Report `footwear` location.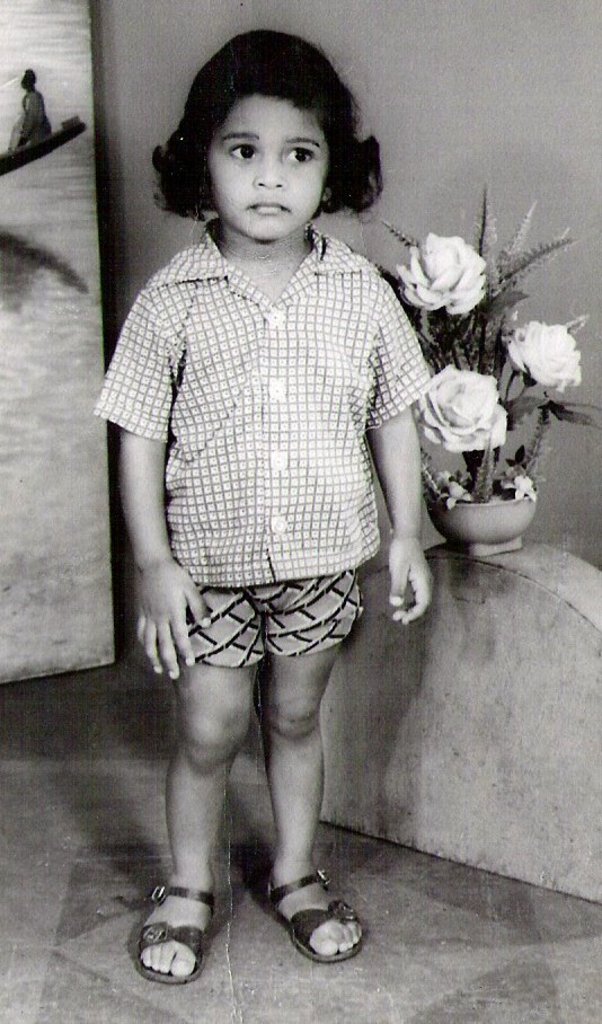
Report: [256,860,372,970].
